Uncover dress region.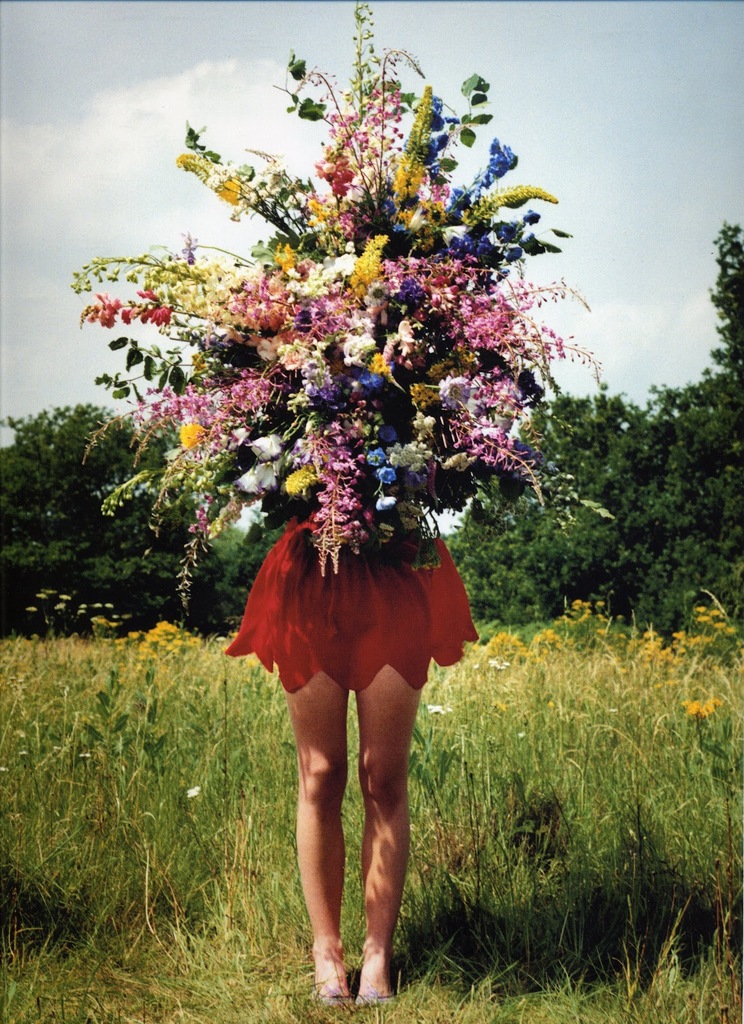
Uncovered: (226,517,478,692).
